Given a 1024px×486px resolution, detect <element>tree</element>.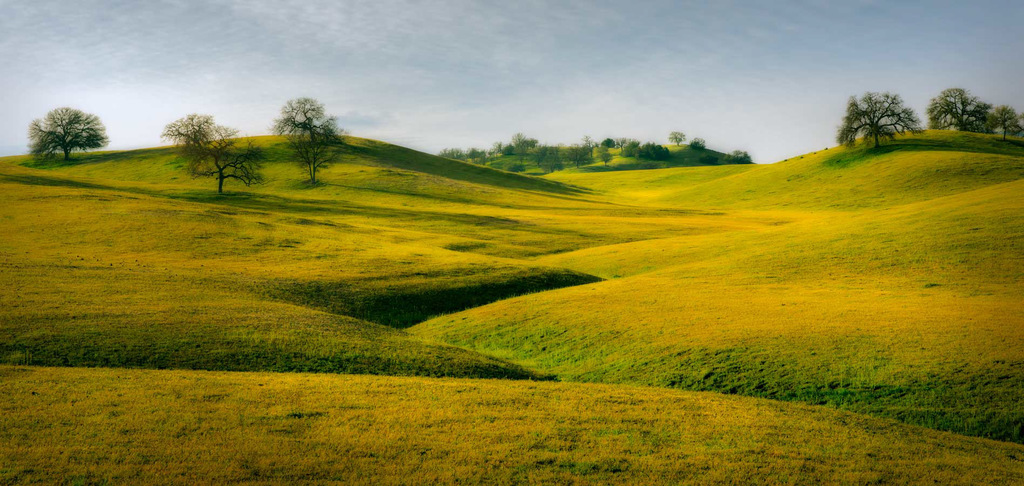
[left=598, top=143, right=612, bottom=170].
